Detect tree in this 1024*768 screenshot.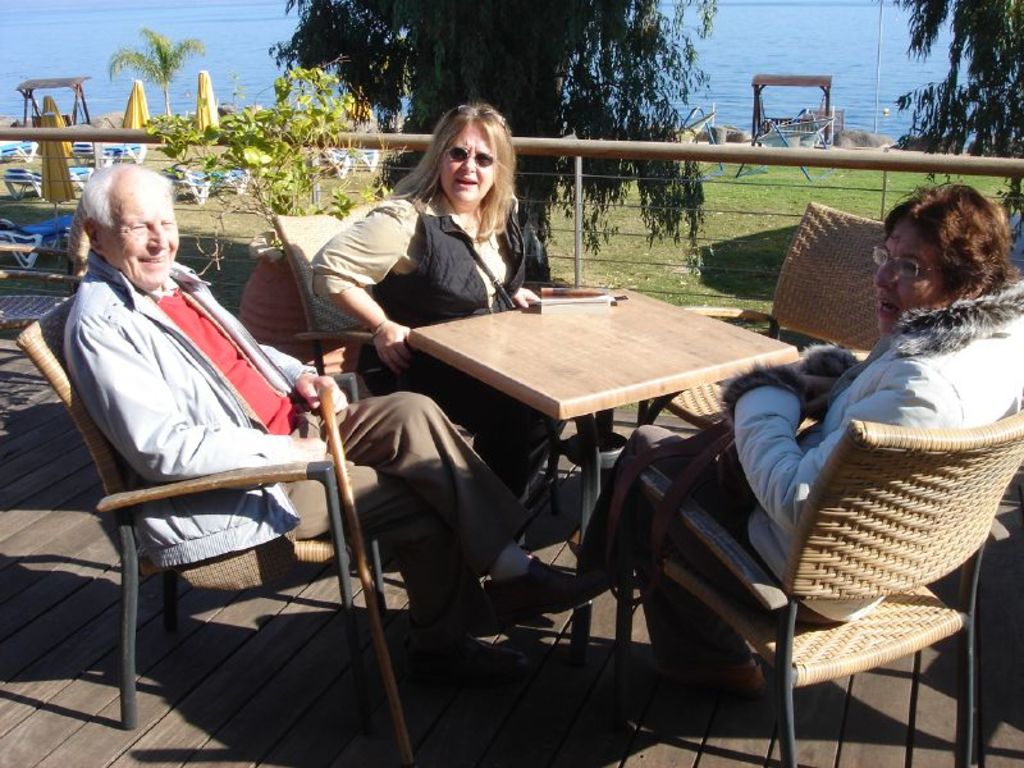
Detection: box(868, 0, 1023, 165).
